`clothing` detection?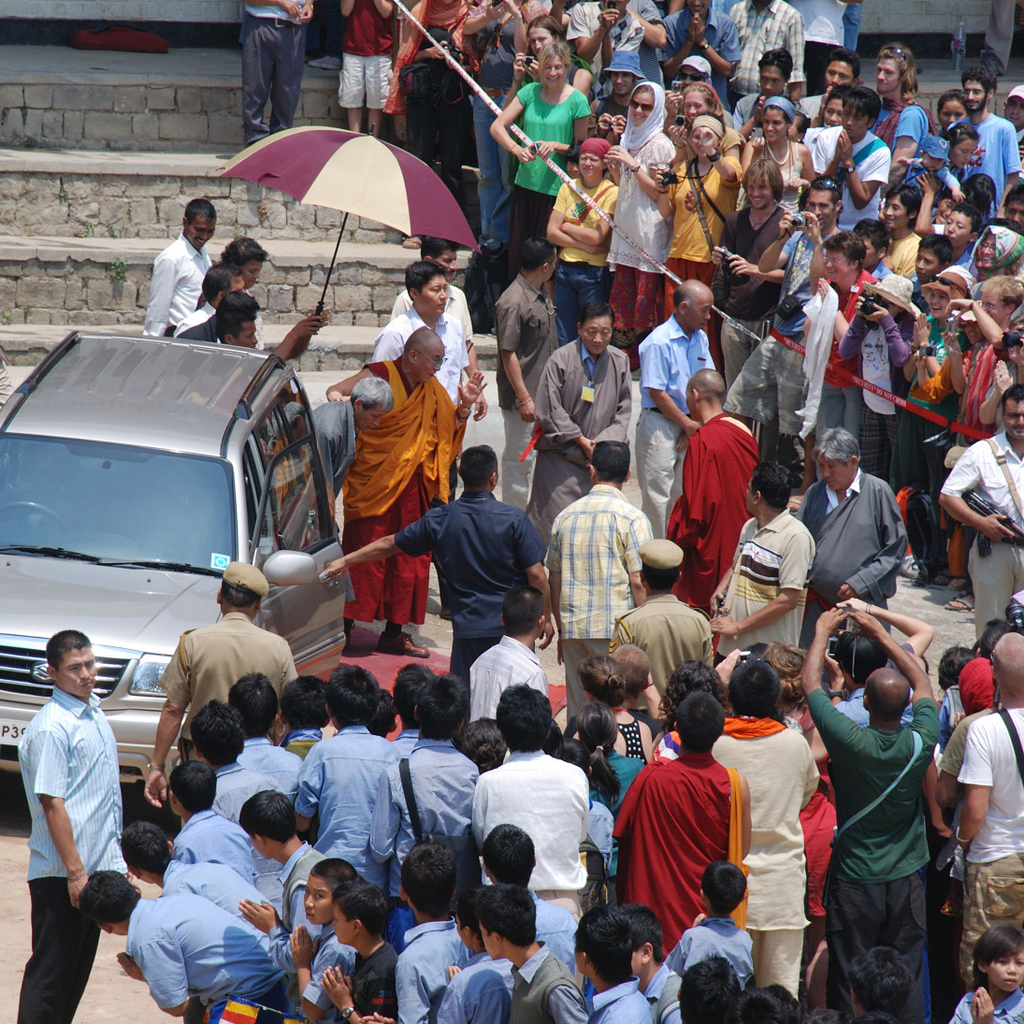
(x1=541, y1=476, x2=660, y2=713)
